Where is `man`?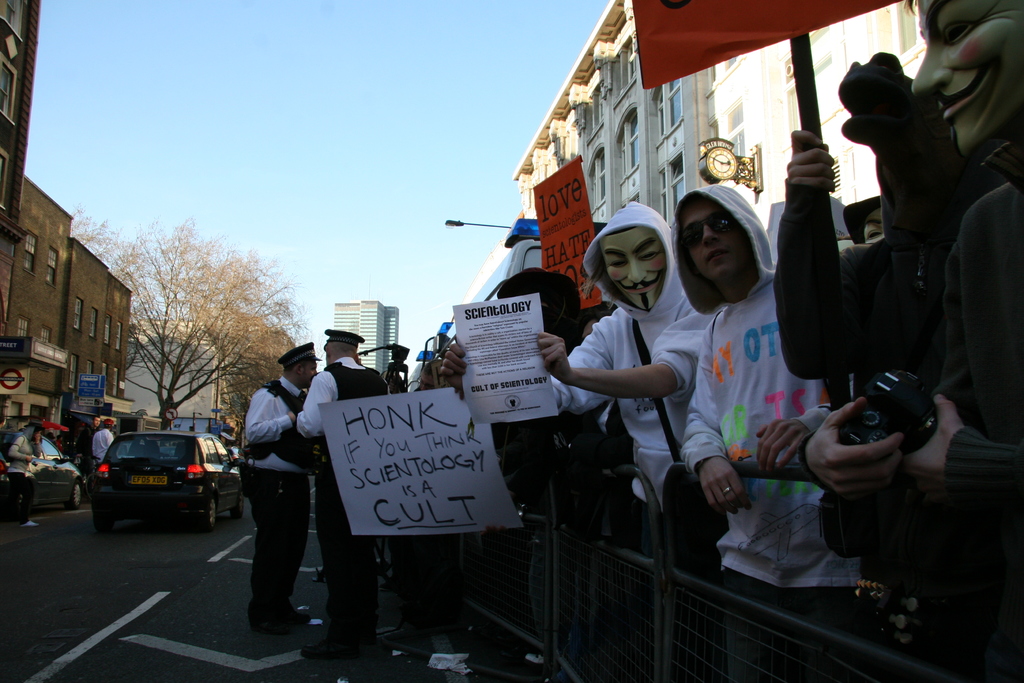
414,359,439,395.
